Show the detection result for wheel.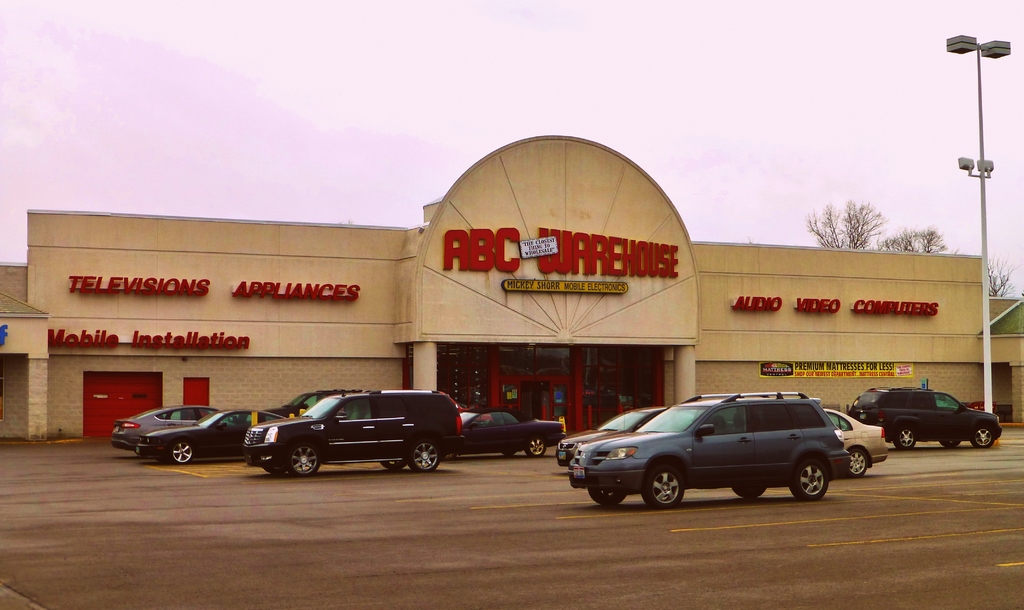
l=413, t=444, r=439, b=467.
